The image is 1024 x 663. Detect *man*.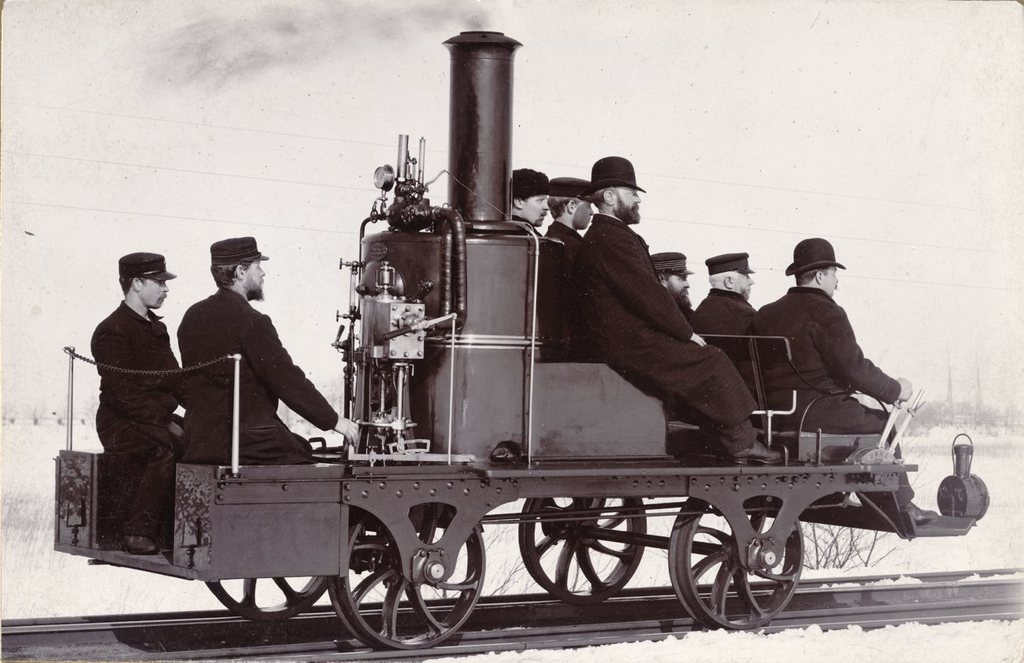
Detection: rect(76, 251, 198, 533).
